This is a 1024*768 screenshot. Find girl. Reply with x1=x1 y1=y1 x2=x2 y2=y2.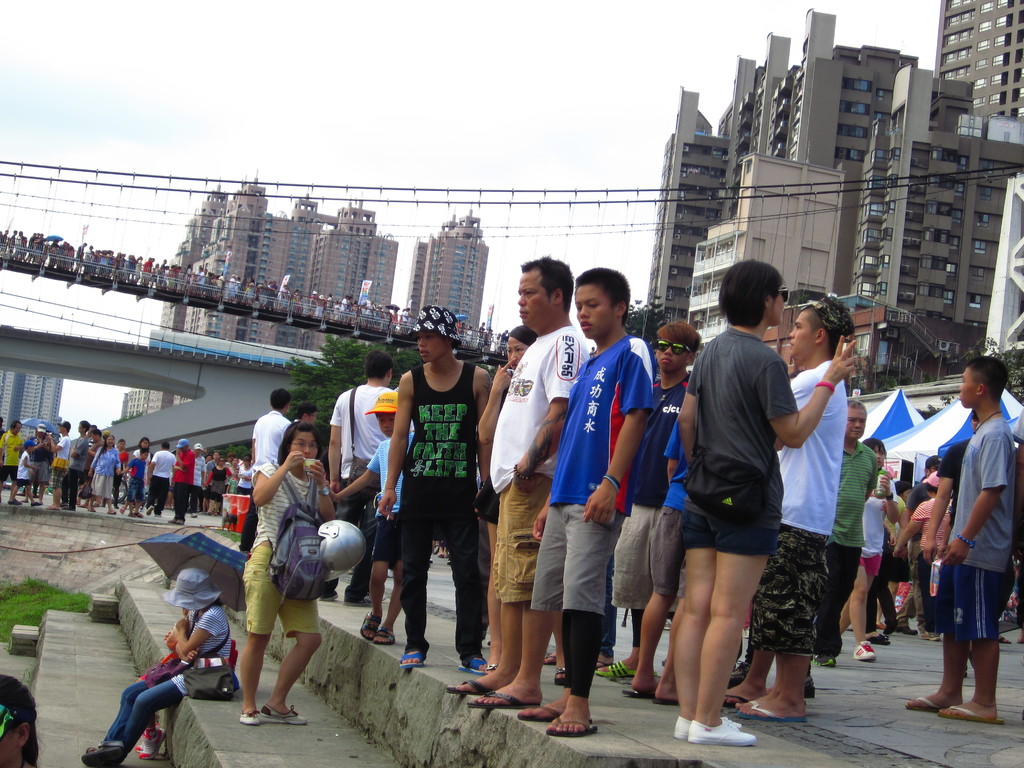
x1=120 y1=437 x2=152 y2=511.
